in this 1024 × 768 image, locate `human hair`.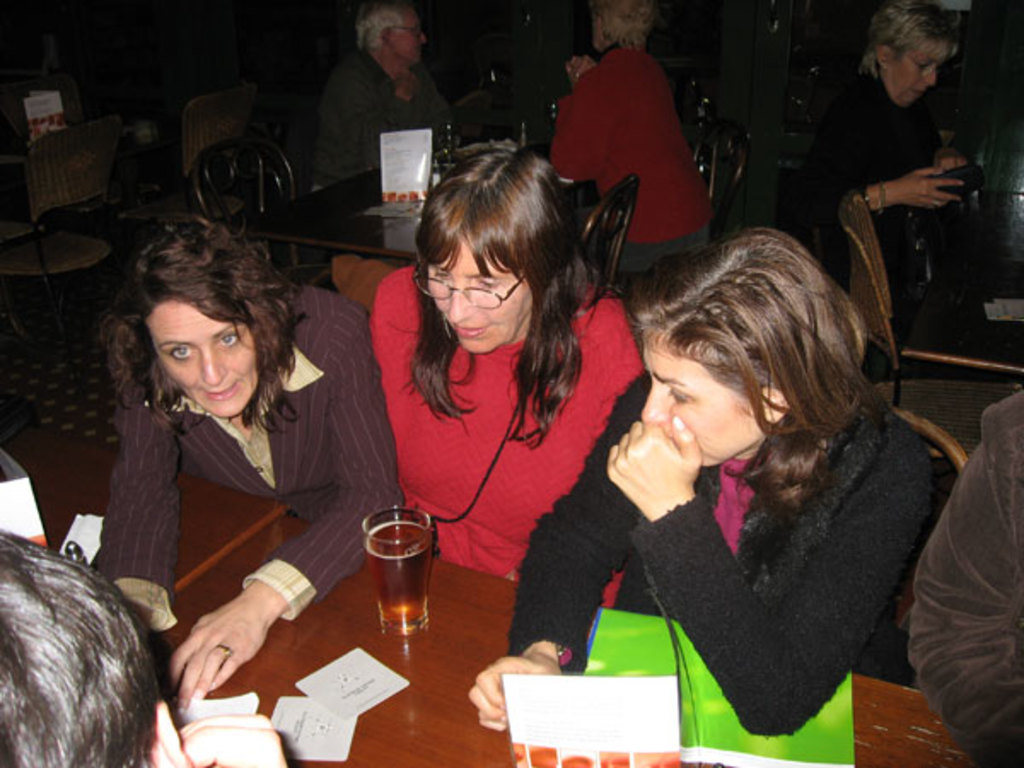
Bounding box: x1=614 y1=222 x2=886 y2=522.
